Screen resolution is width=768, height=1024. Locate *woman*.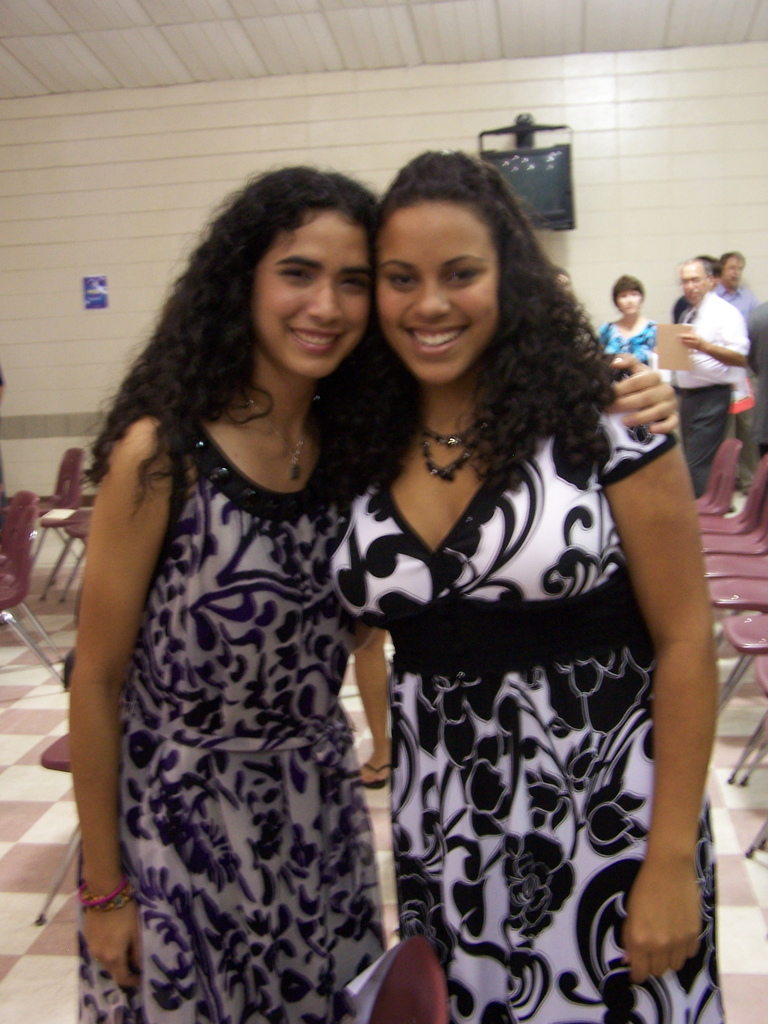
595, 279, 654, 370.
